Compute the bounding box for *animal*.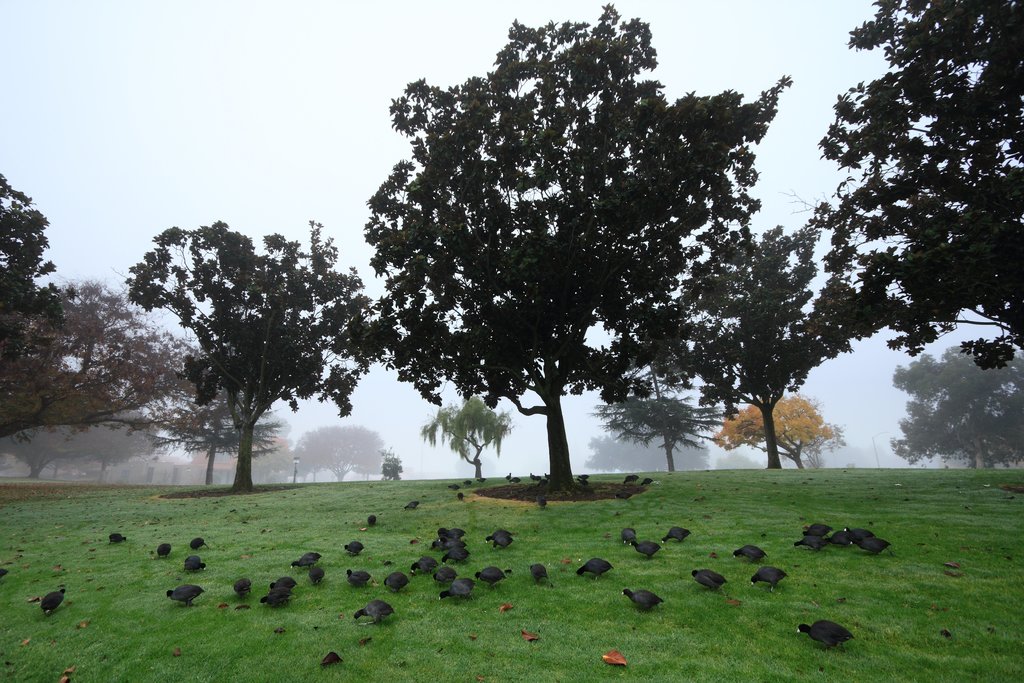
430:562:461:588.
